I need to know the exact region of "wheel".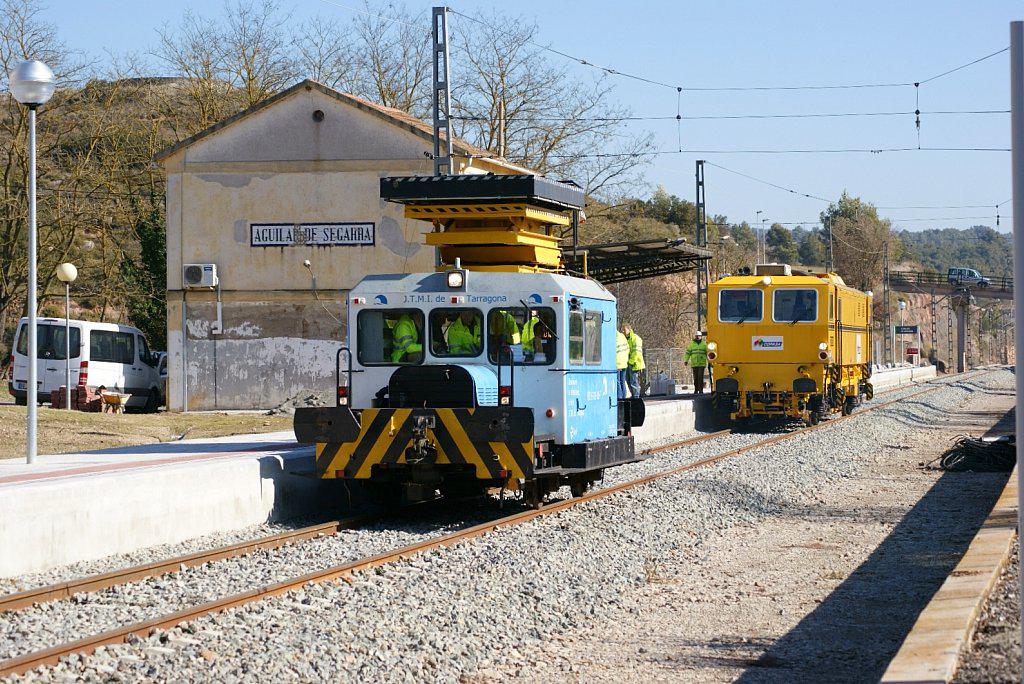
Region: [x1=574, y1=477, x2=587, y2=497].
